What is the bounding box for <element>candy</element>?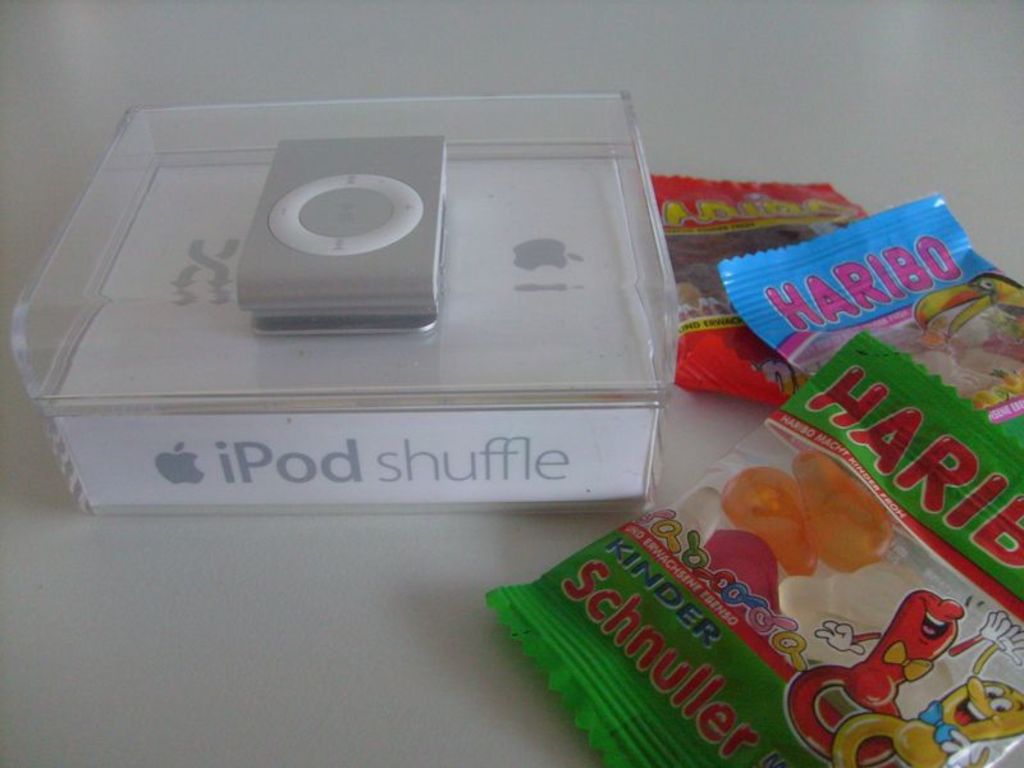
769:564:852:666.
